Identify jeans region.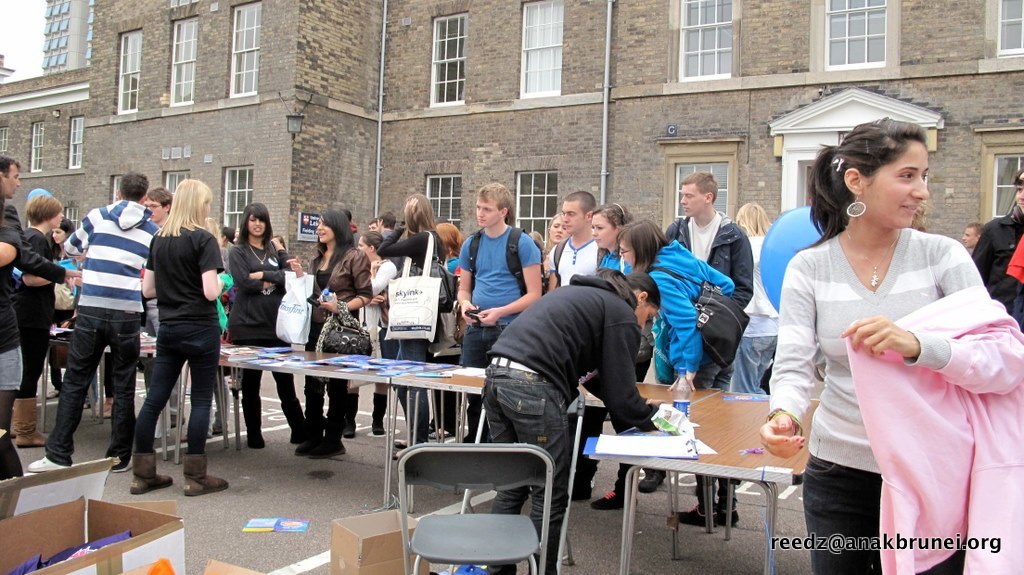
Region: (left=388, top=333, right=430, bottom=440).
